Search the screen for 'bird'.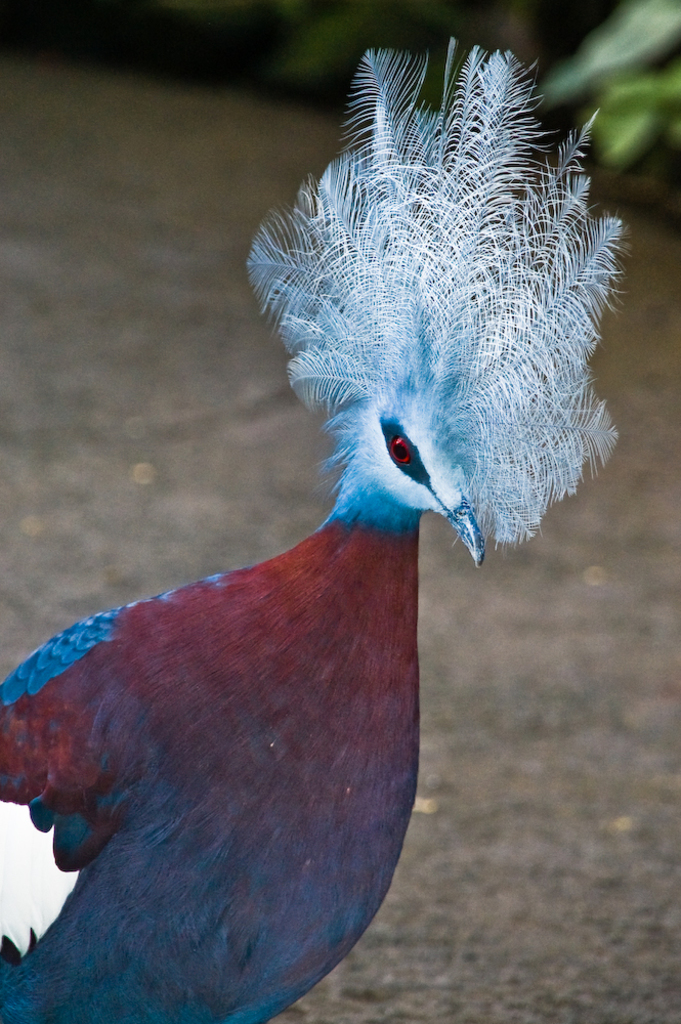
Found at bbox(0, 25, 600, 1023).
